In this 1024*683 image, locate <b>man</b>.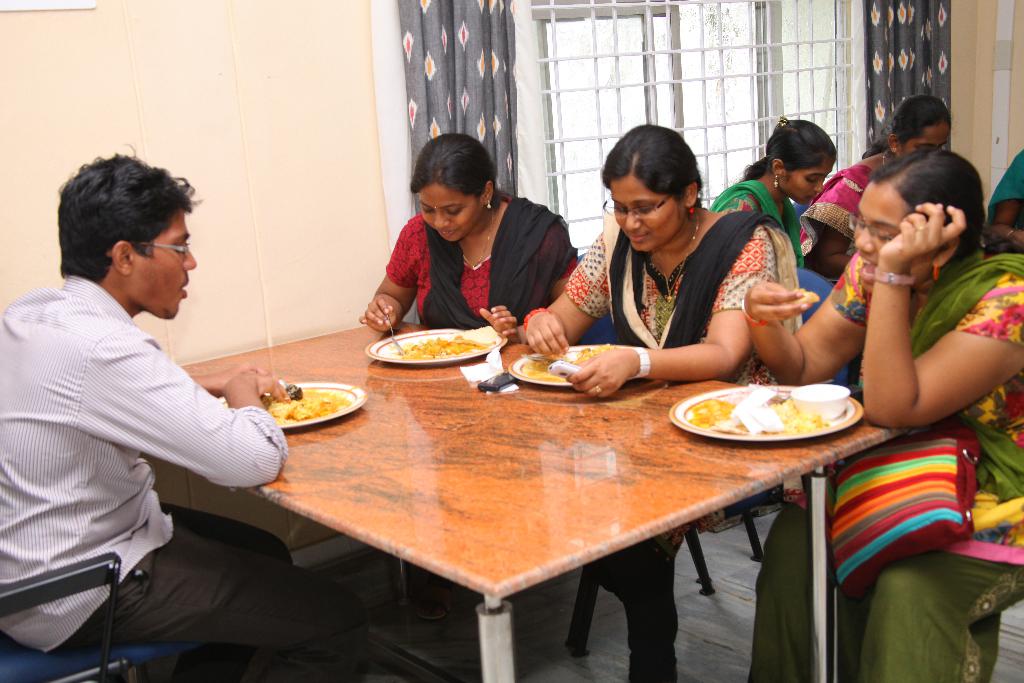
Bounding box: 0, 145, 365, 682.
